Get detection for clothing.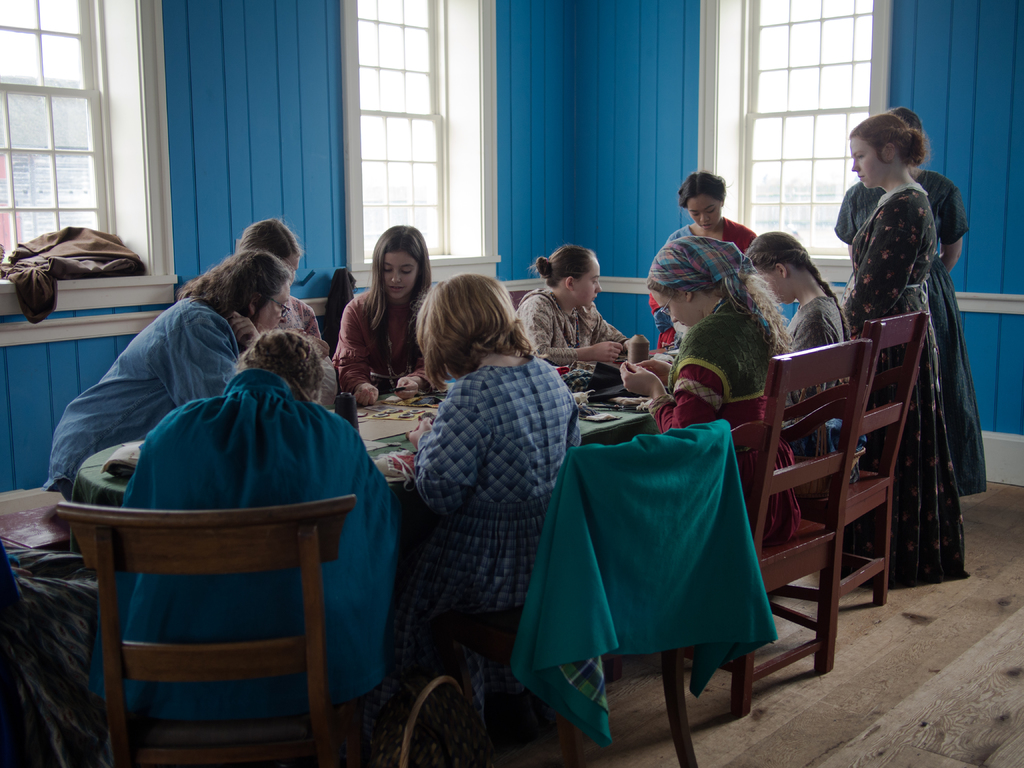
Detection: pyautogui.locateOnScreen(504, 282, 633, 370).
